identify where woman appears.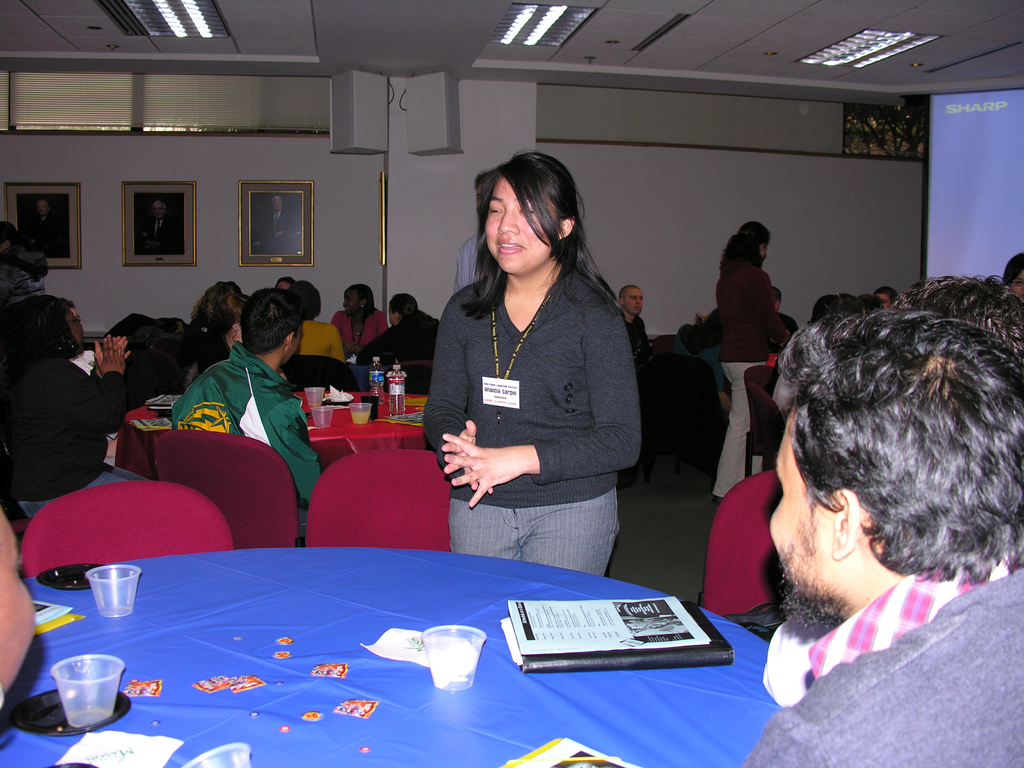
Appears at left=717, top=212, right=790, bottom=506.
